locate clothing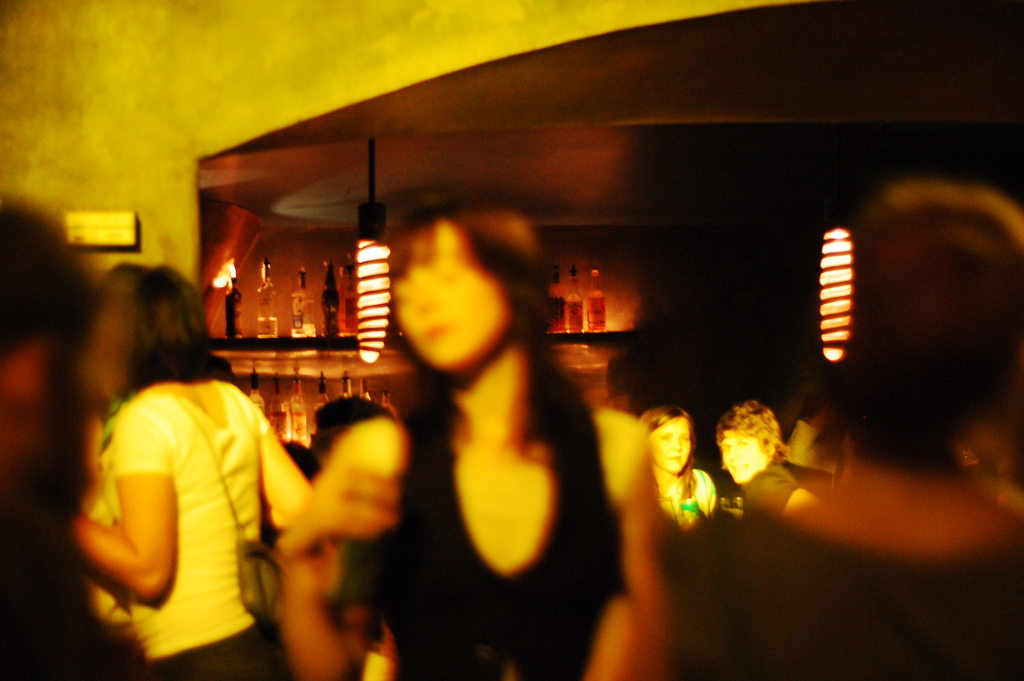
656,498,1023,680
